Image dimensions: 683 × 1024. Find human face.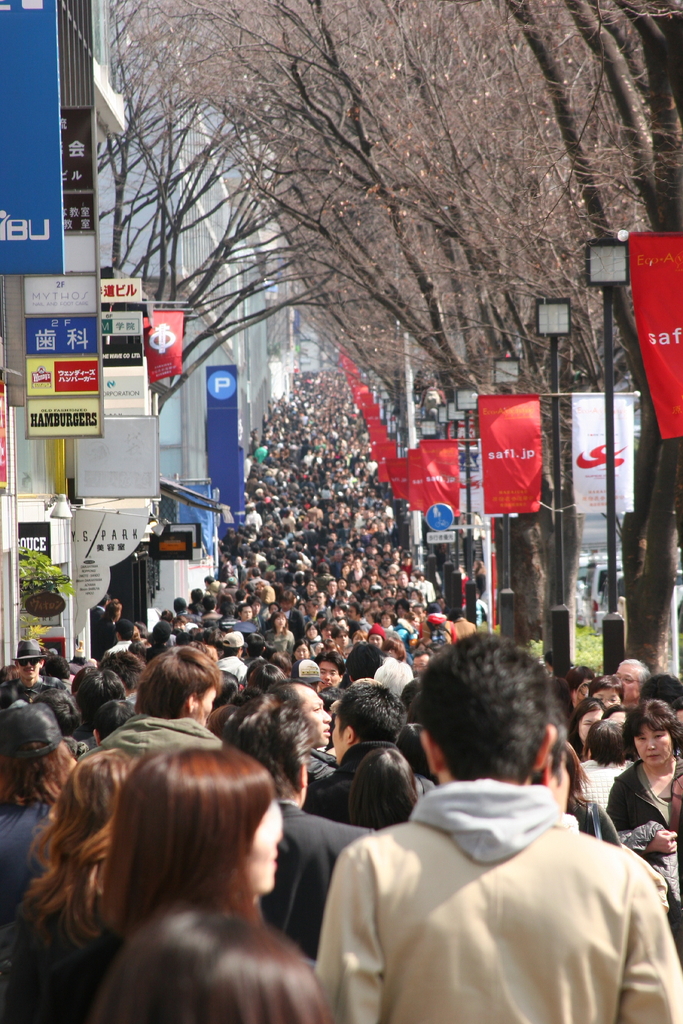
<bbox>616, 665, 635, 700</bbox>.
